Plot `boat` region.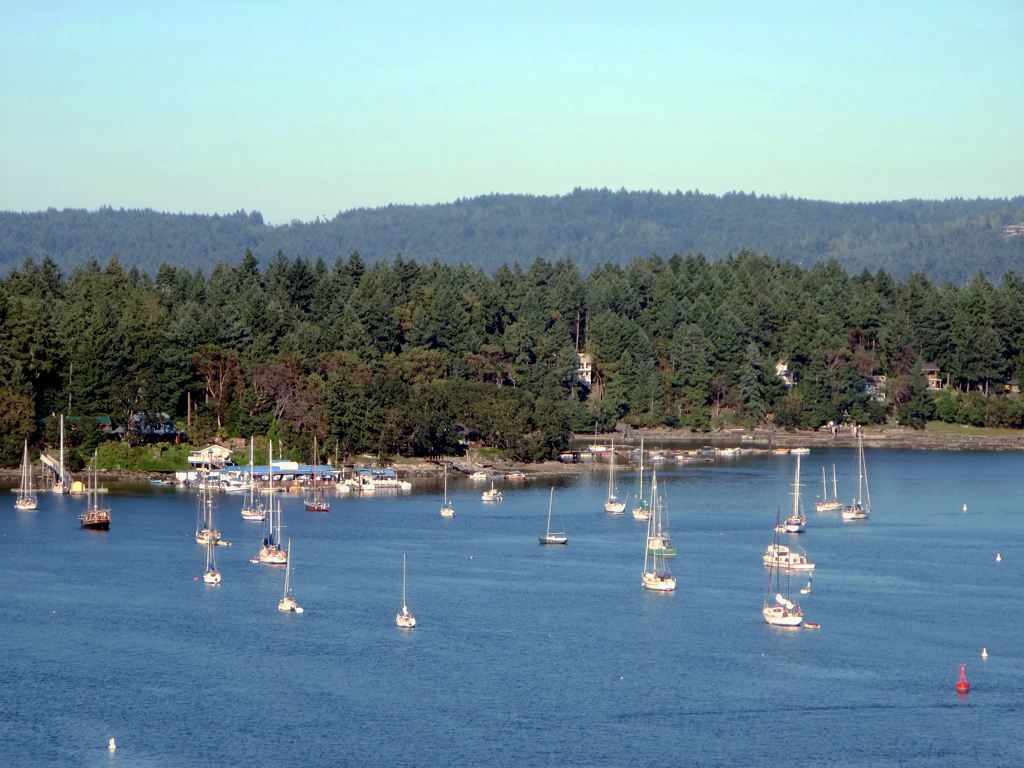
Plotted at select_region(204, 523, 220, 586).
